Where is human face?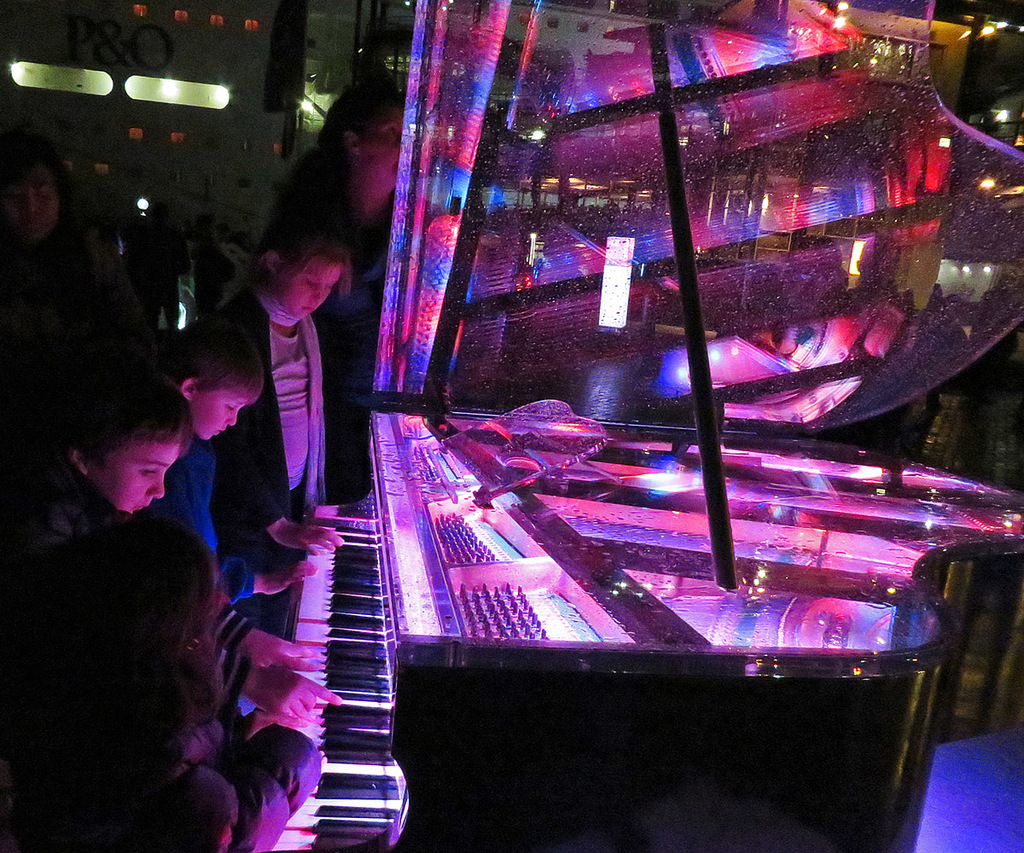
bbox=[366, 107, 408, 176].
